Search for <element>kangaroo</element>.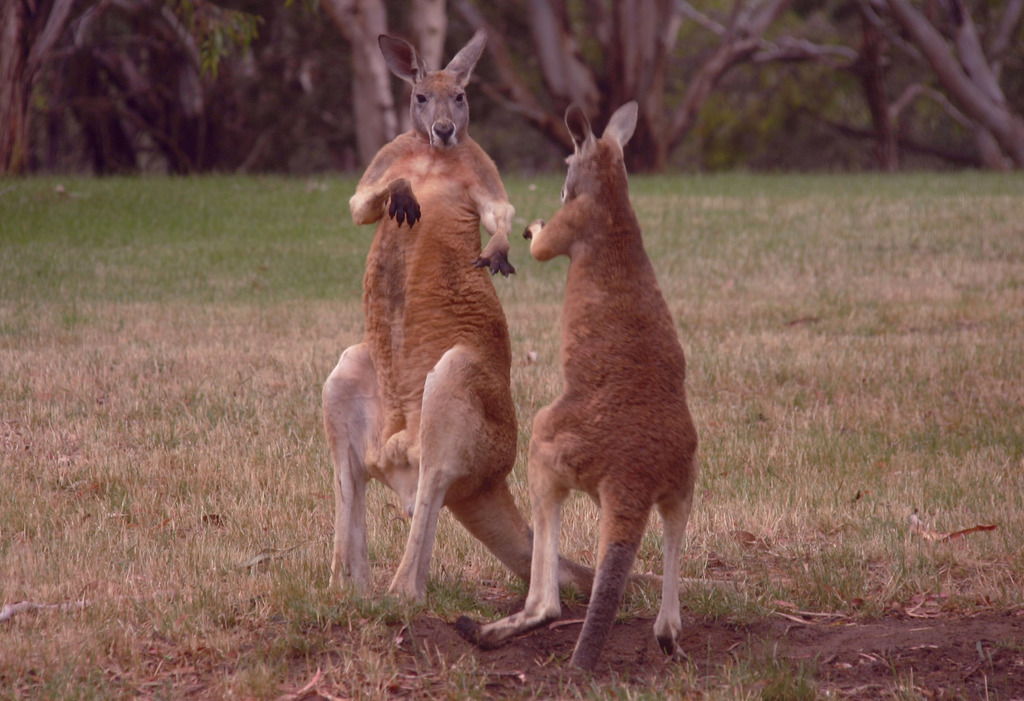
Found at {"left": 451, "top": 93, "right": 694, "bottom": 663}.
